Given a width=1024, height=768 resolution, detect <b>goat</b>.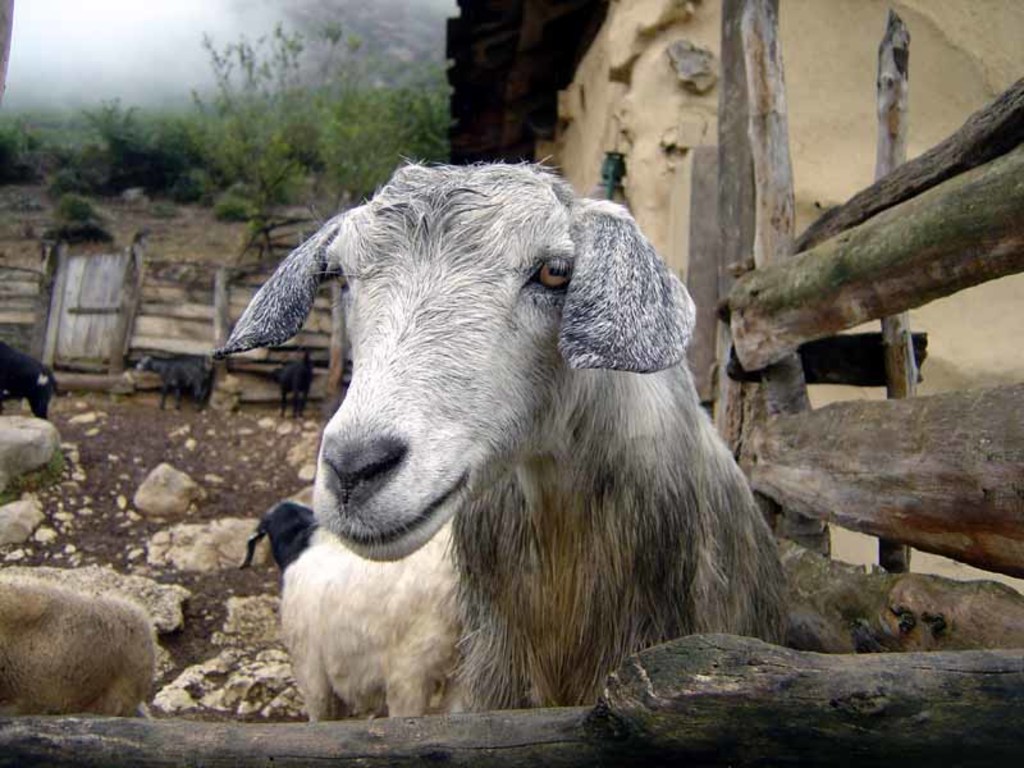
{"x1": 237, "y1": 512, "x2": 467, "y2": 721}.
